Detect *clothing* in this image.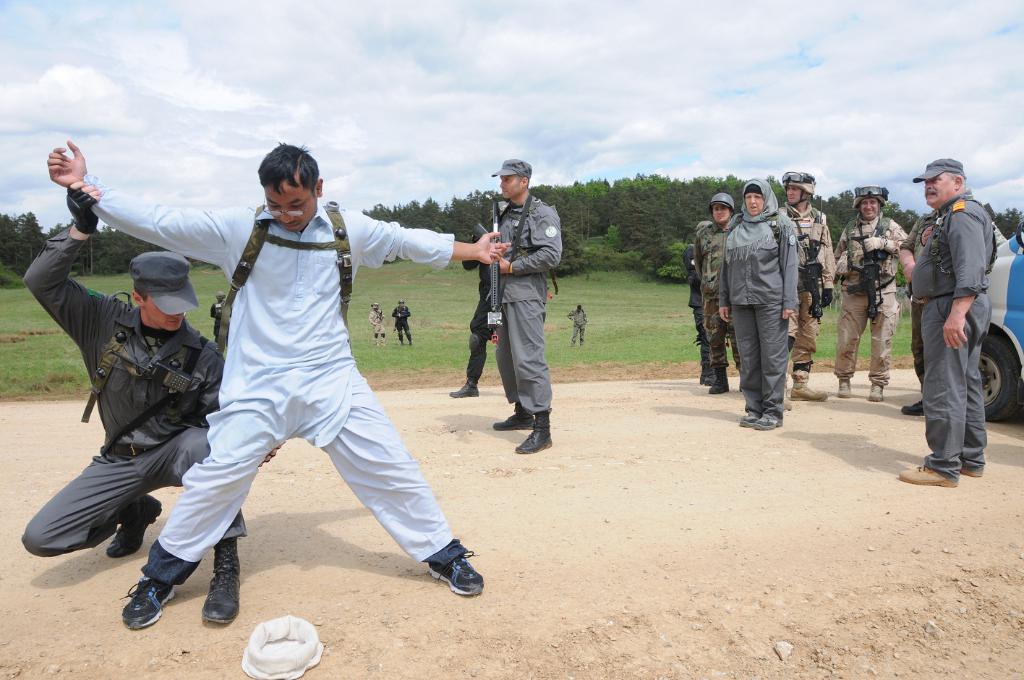
Detection: <bbox>722, 213, 798, 410</bbox>.
